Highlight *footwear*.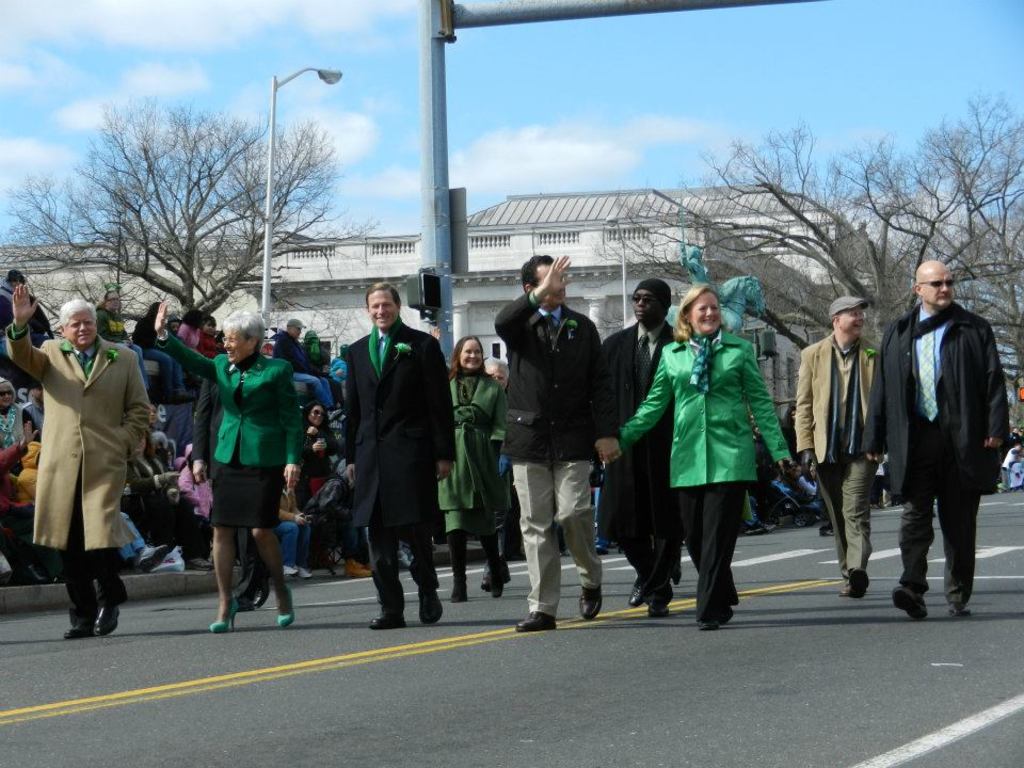
Highlighted region: [left=420, top=586, right=443, bottom=624].
